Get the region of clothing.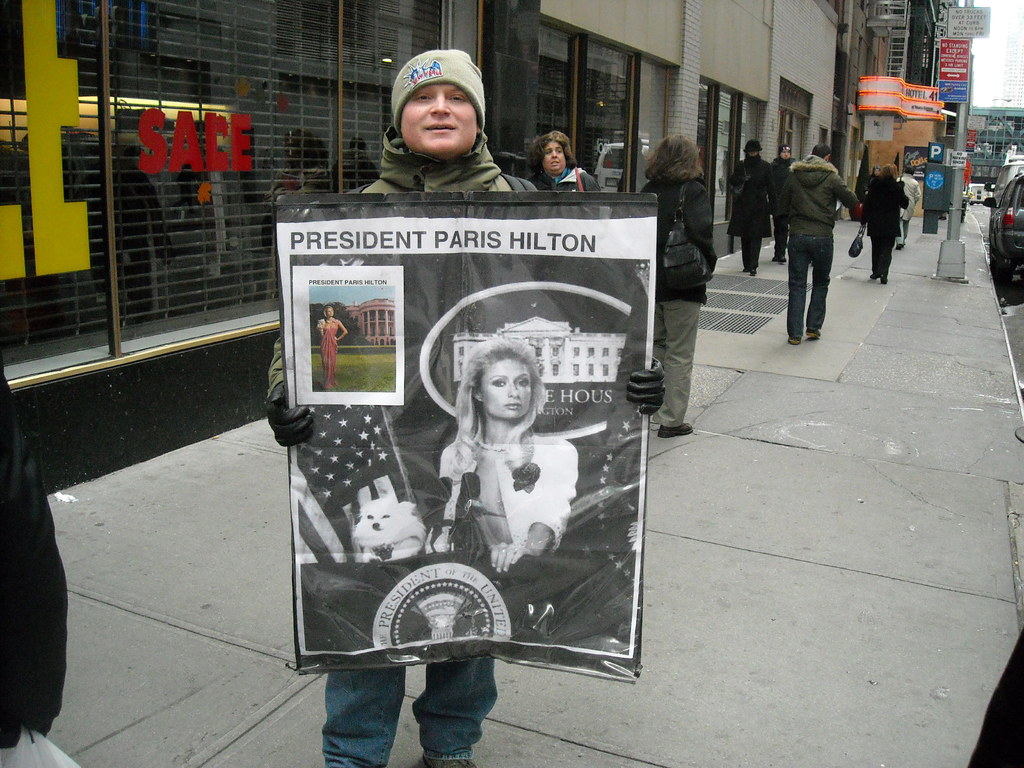
(263, 47, 520, 767).
